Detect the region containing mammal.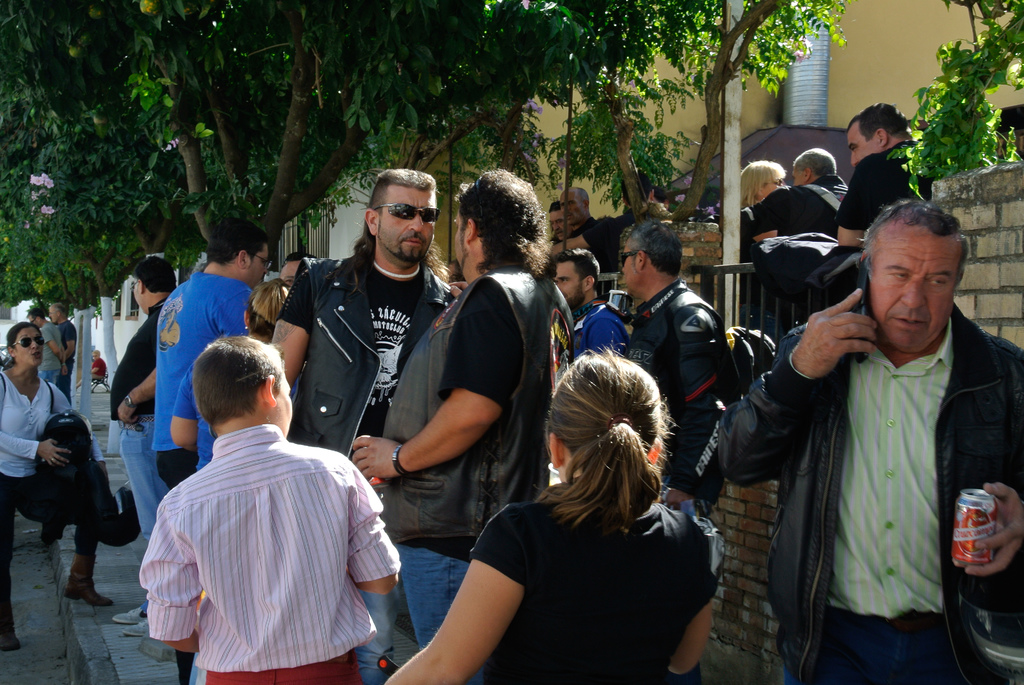
(x1=546, y1=247, x2=636, y2=384).
